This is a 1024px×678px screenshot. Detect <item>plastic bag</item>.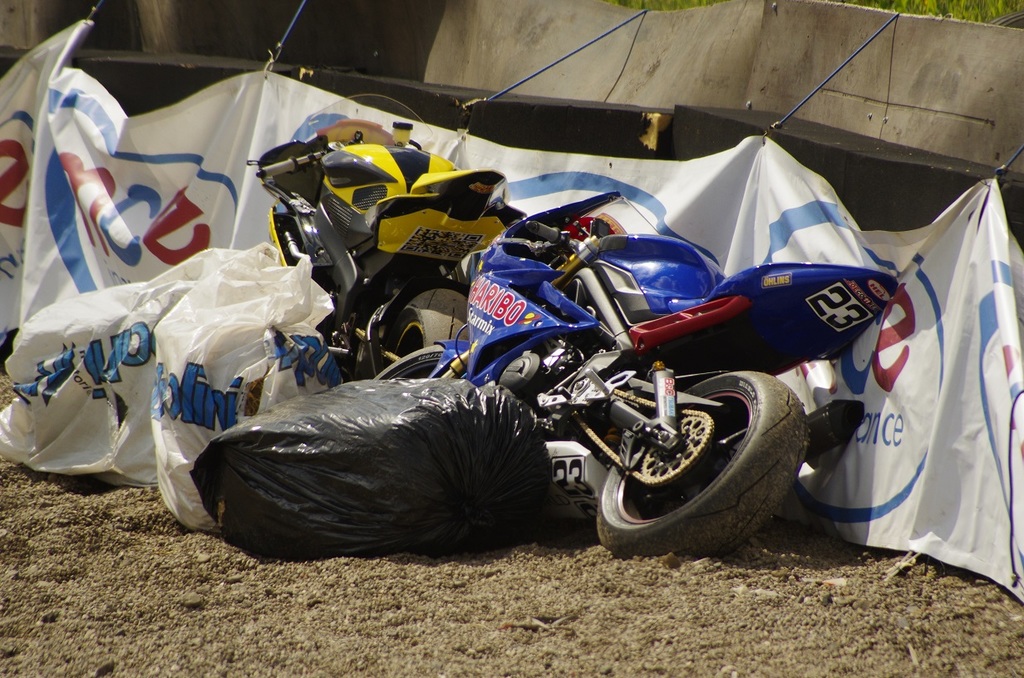
pyautogui.locateOnScreen(0, 245, 248, 491).
